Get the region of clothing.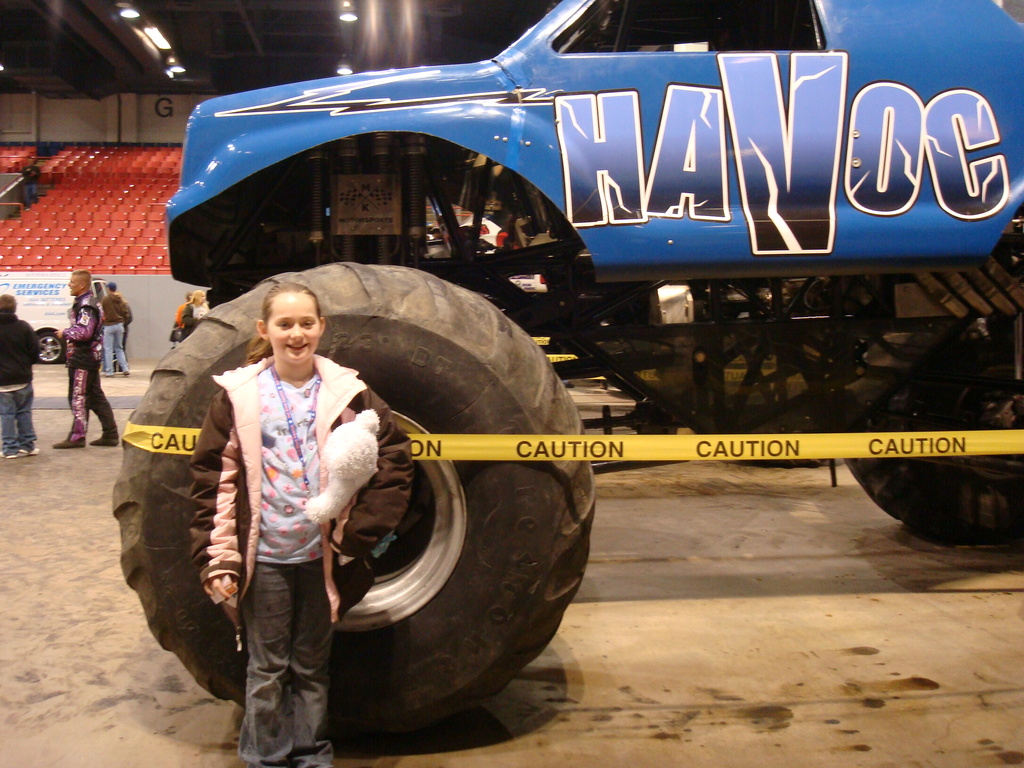
region(173, 298, 212, 333).
